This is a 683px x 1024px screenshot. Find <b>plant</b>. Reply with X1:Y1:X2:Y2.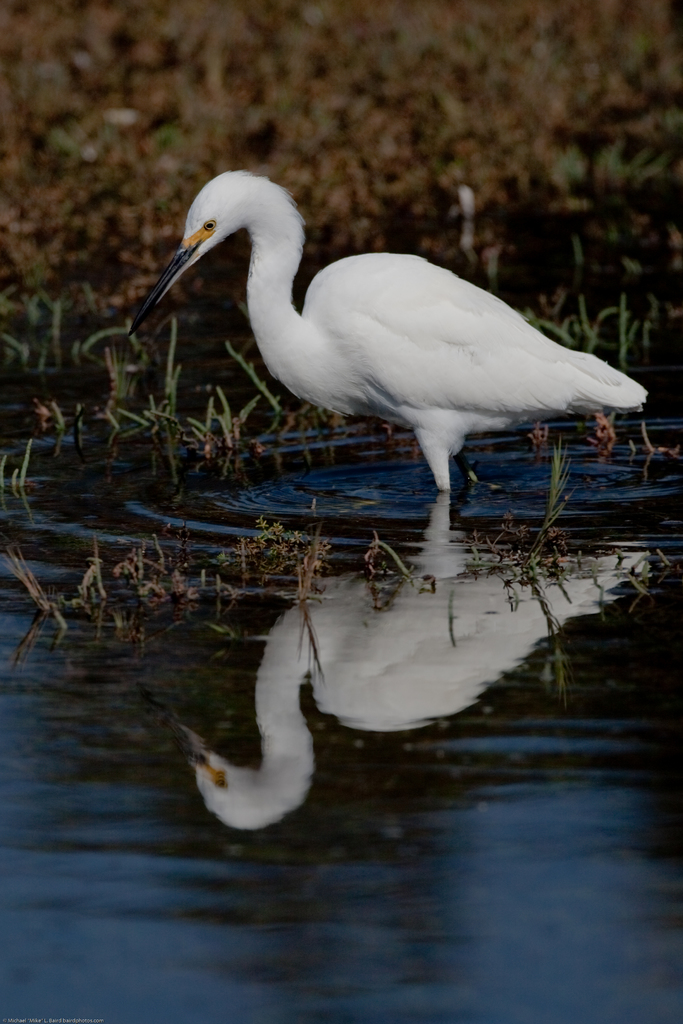
617:572:677:617.
